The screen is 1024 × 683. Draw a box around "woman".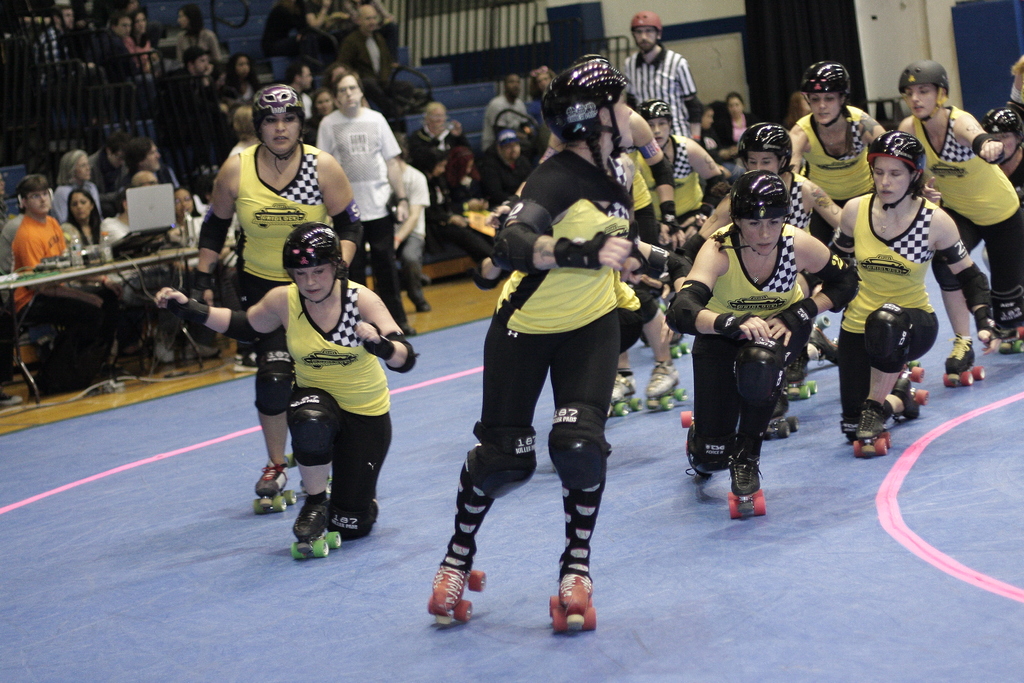
(x1=119, y1=0, x2=154, y2=88).
